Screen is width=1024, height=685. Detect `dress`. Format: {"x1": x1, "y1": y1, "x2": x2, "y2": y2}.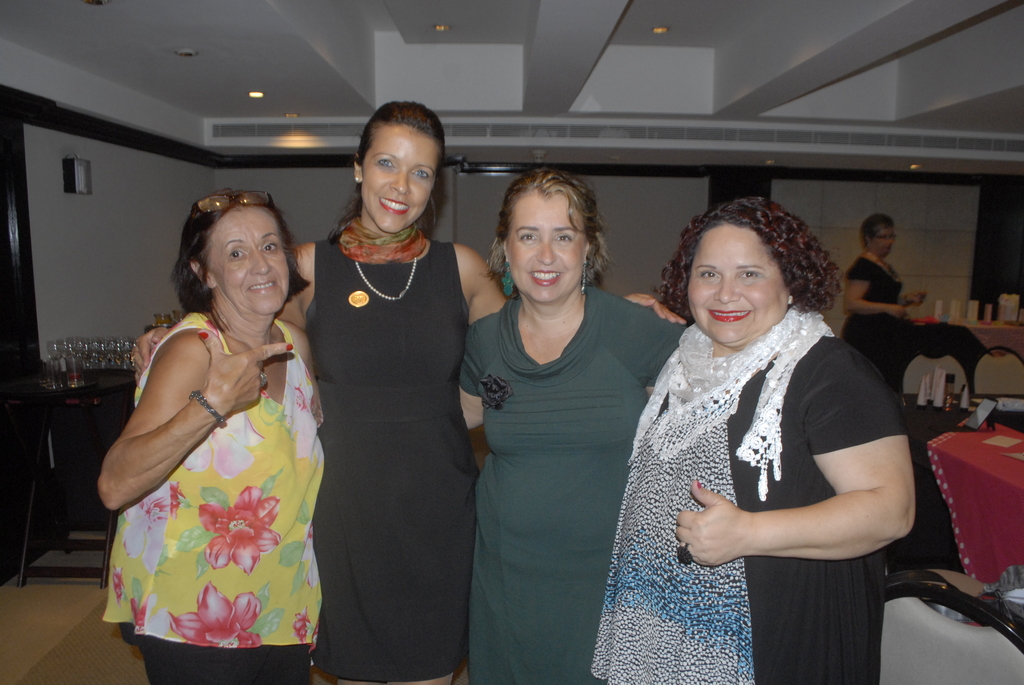
{"x1": 306, "y1": 235, "x2": 481, "y2": 681}.
